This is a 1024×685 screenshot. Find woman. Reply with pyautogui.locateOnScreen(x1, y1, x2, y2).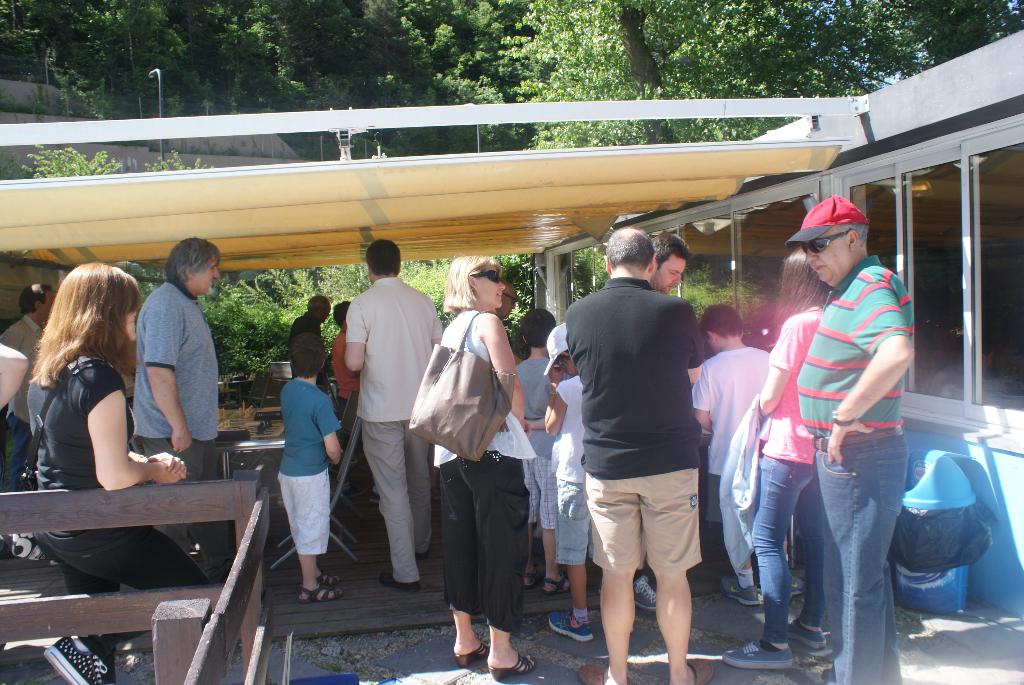
pyautogui.locateOnScreen(429, 258, 532, 672).
